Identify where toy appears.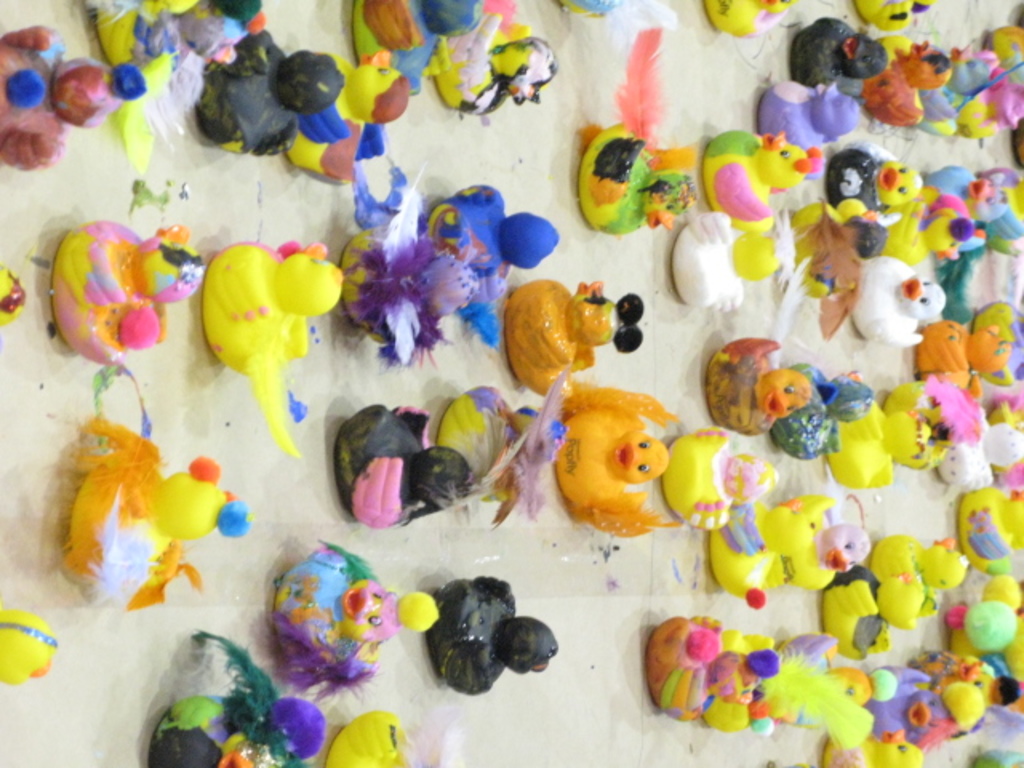
Appears at rect(667, 213, 778, 309).
